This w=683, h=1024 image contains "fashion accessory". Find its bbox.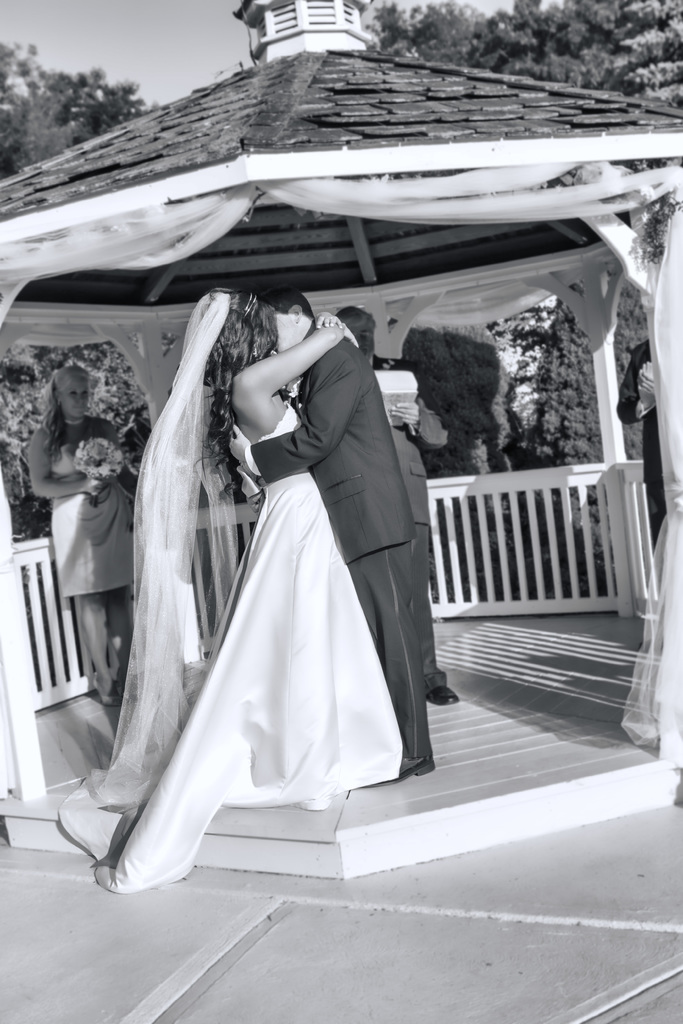
<box>248,342,258,360</box>.
